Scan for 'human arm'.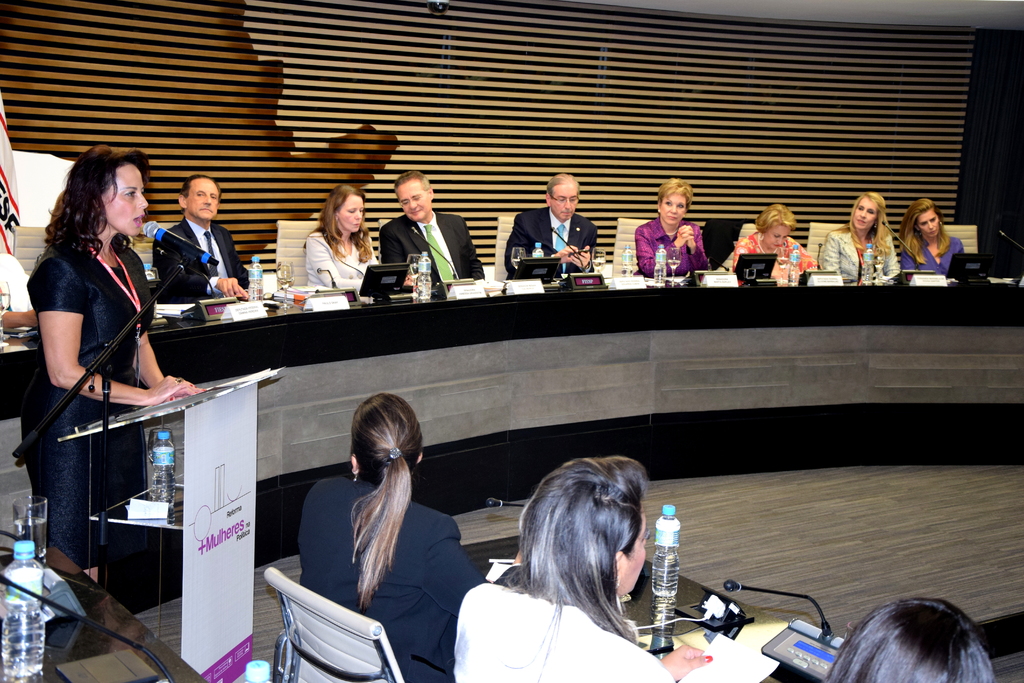
Scan result: BBox(221, 226, 252, 298).
